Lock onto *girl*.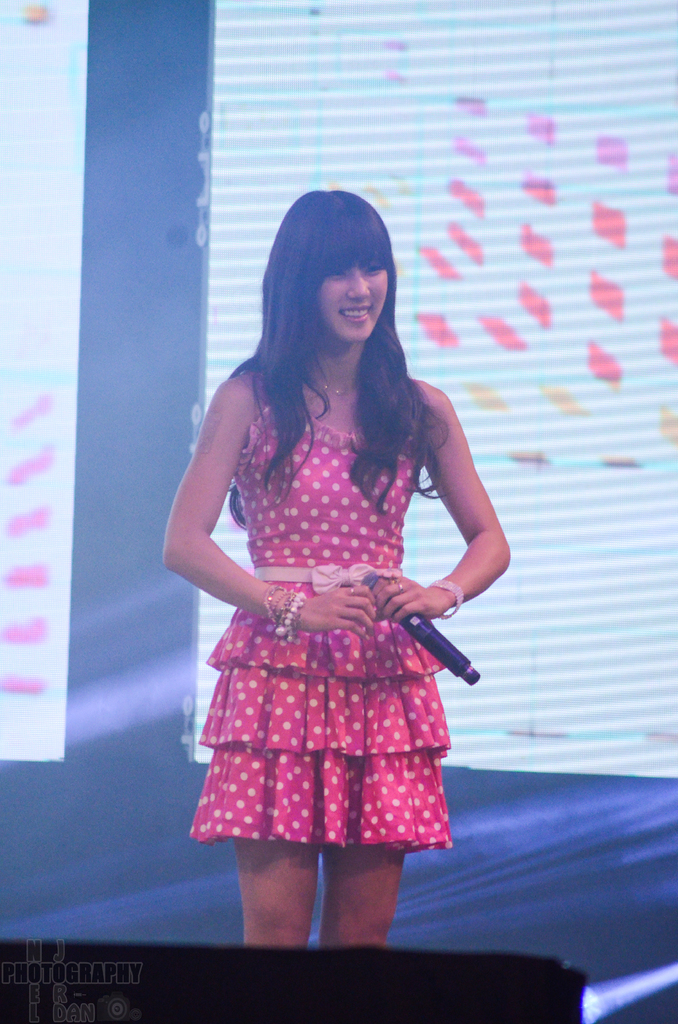
Locked: 163 191 510 946.
